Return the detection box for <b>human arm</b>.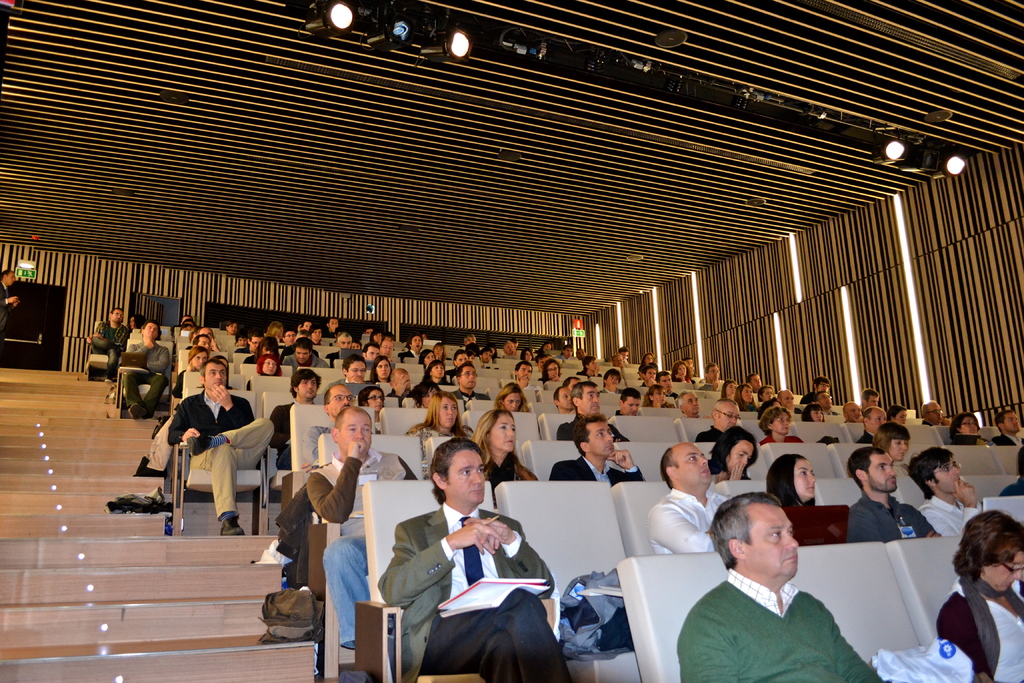
bbox(940, 413, 952, 425).
